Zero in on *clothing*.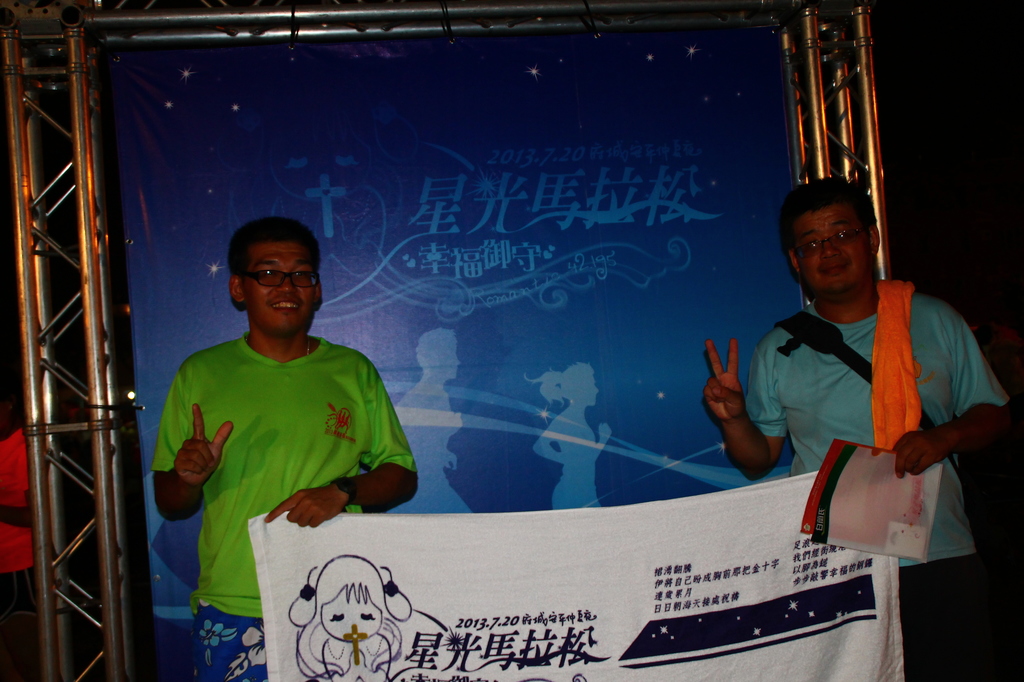
Zeroed in: locate(0, 429, 35, 644).
